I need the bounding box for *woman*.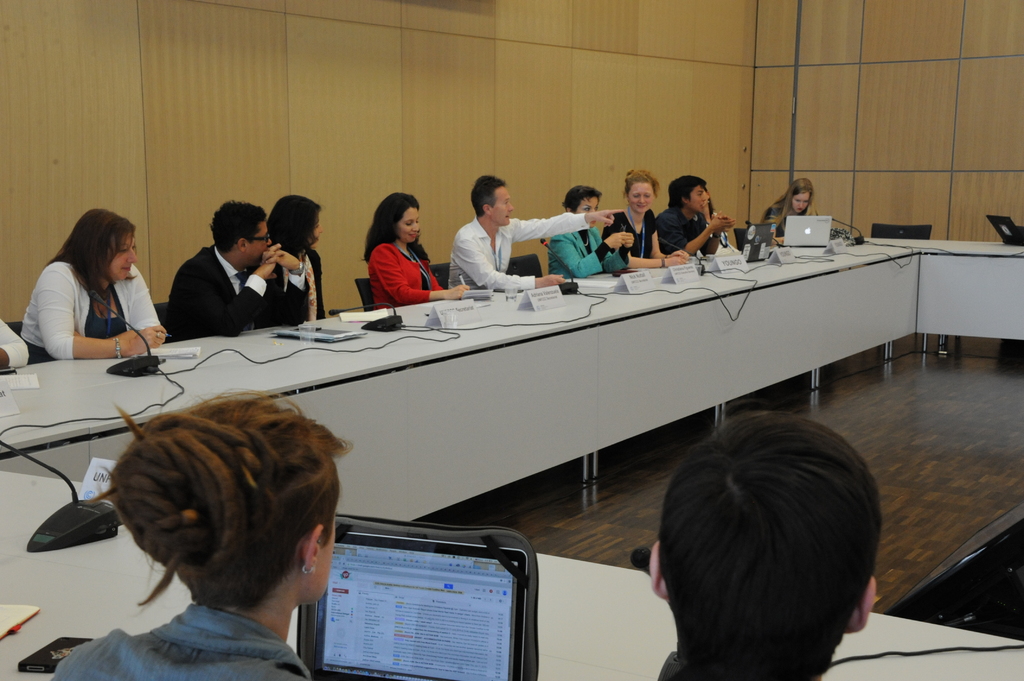
Here it is: <box>273,195,323,318</box>.
